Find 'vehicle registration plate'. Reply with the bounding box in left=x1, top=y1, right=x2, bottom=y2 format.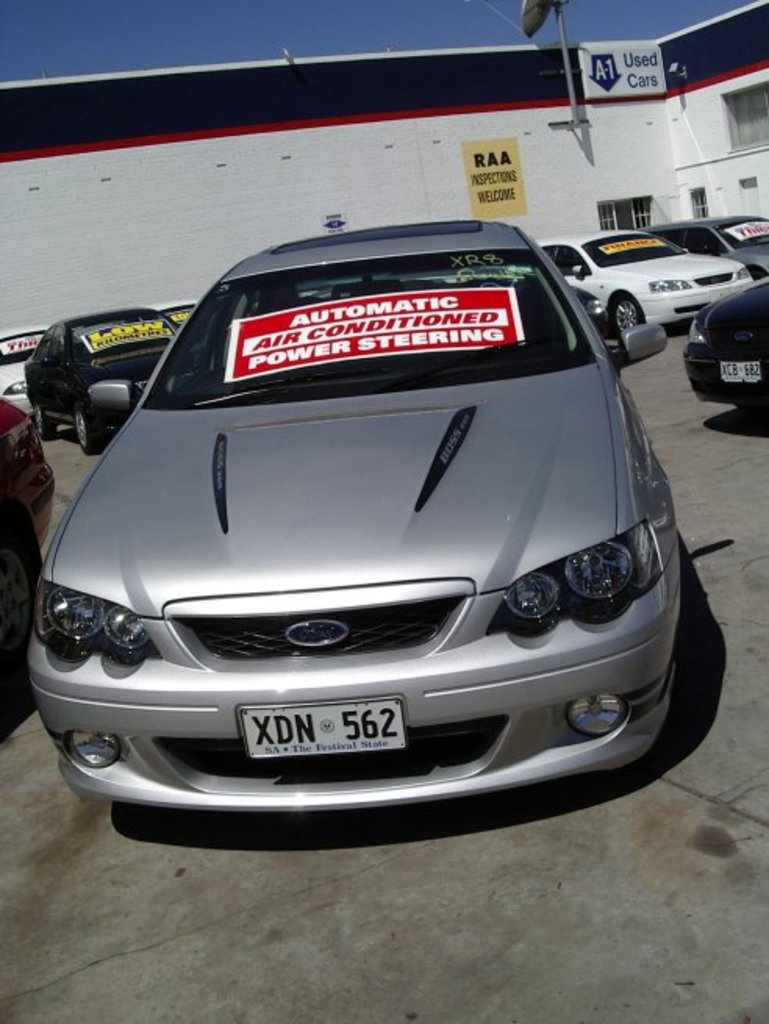
left=717, top=358, right=763, bottom=381.
